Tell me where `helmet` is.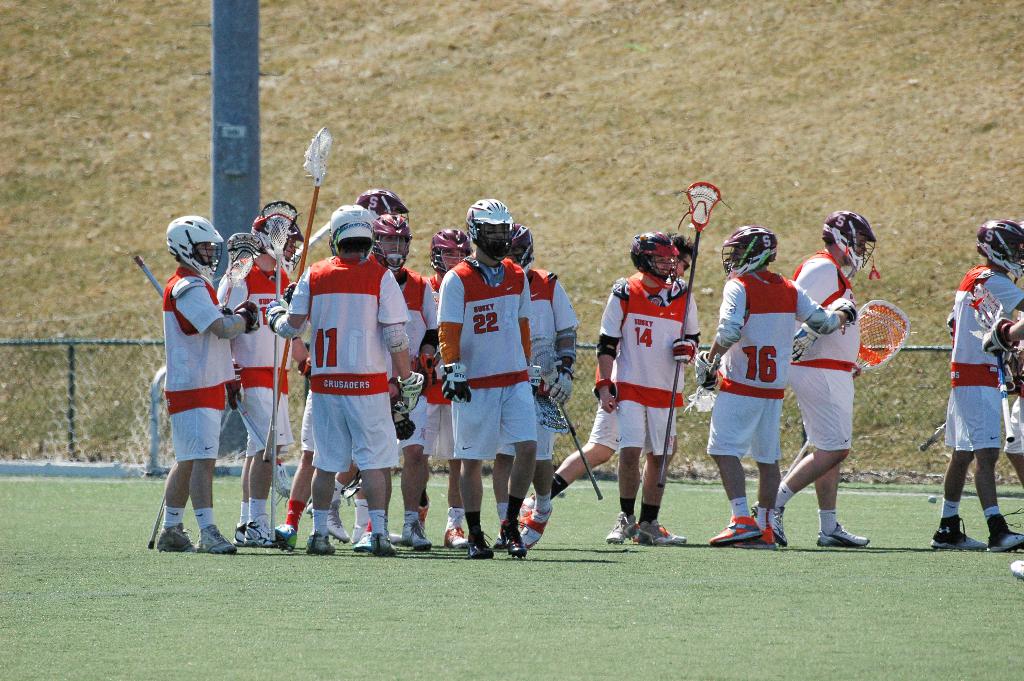
`helmet` is at x1=166 y1=213 x2=222 y2=284.
